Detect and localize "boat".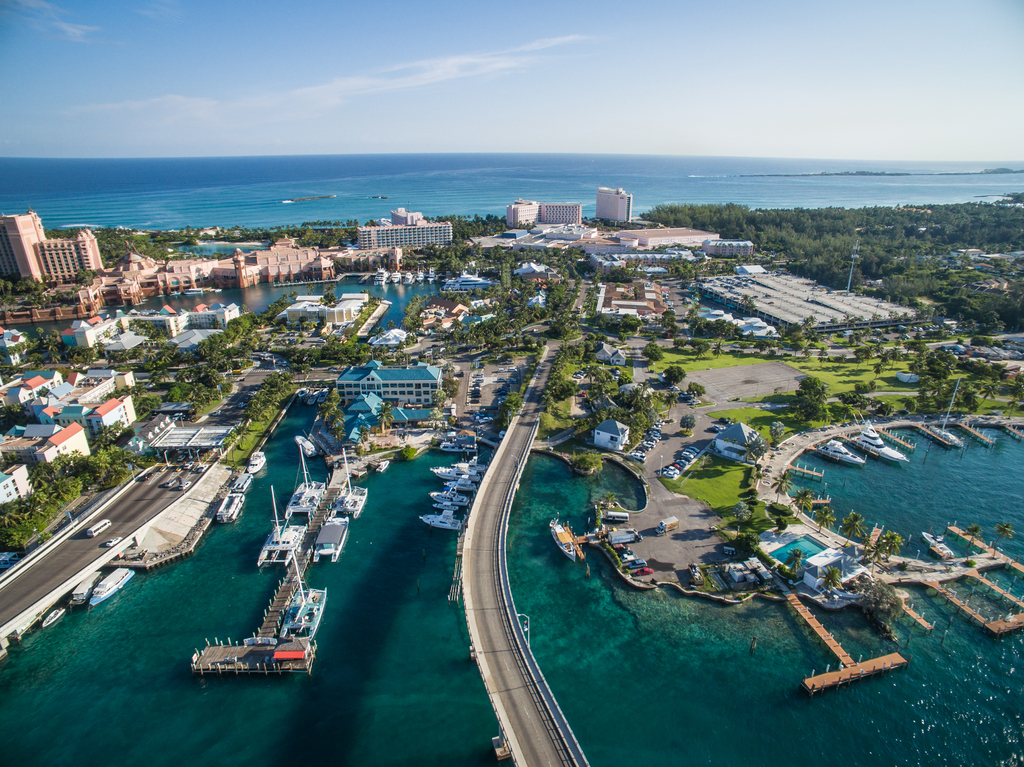
Localized at x1=924 y1=532 x2=956 y2=555.
